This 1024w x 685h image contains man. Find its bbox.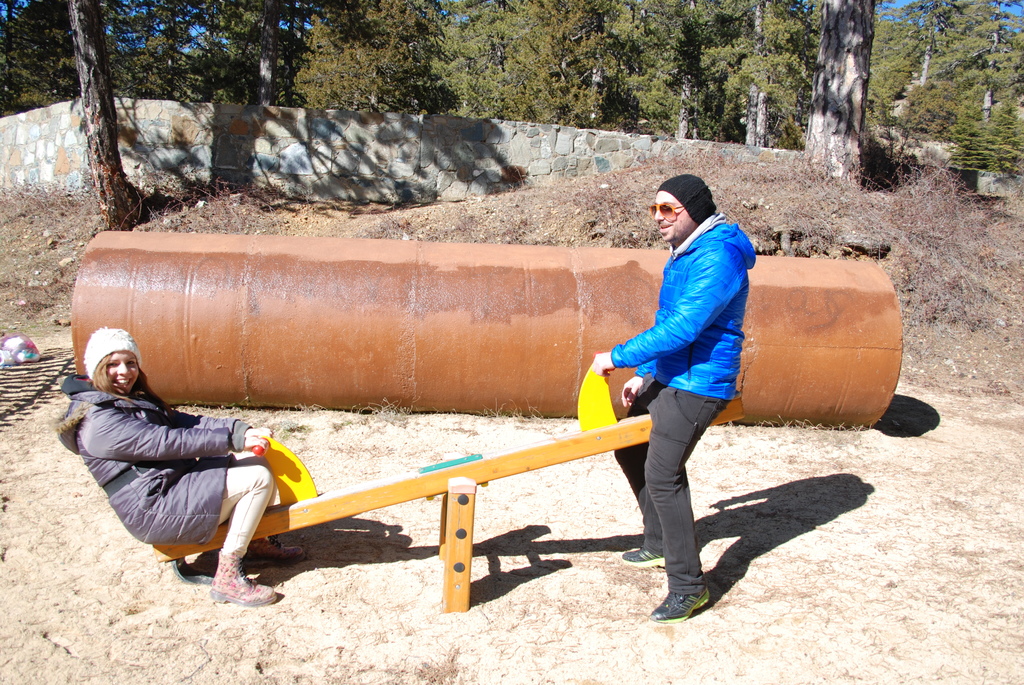
pyautogui.locateOnScreen(595, 169, 757, 626).
